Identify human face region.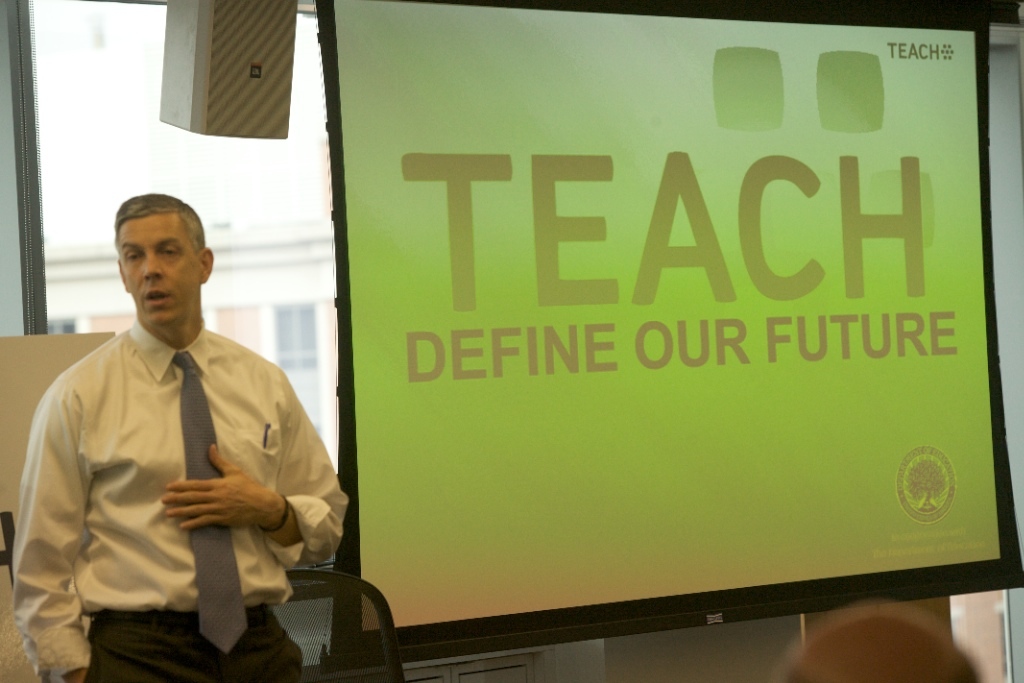
Region: bbox=[121, 214, 199, 330].
